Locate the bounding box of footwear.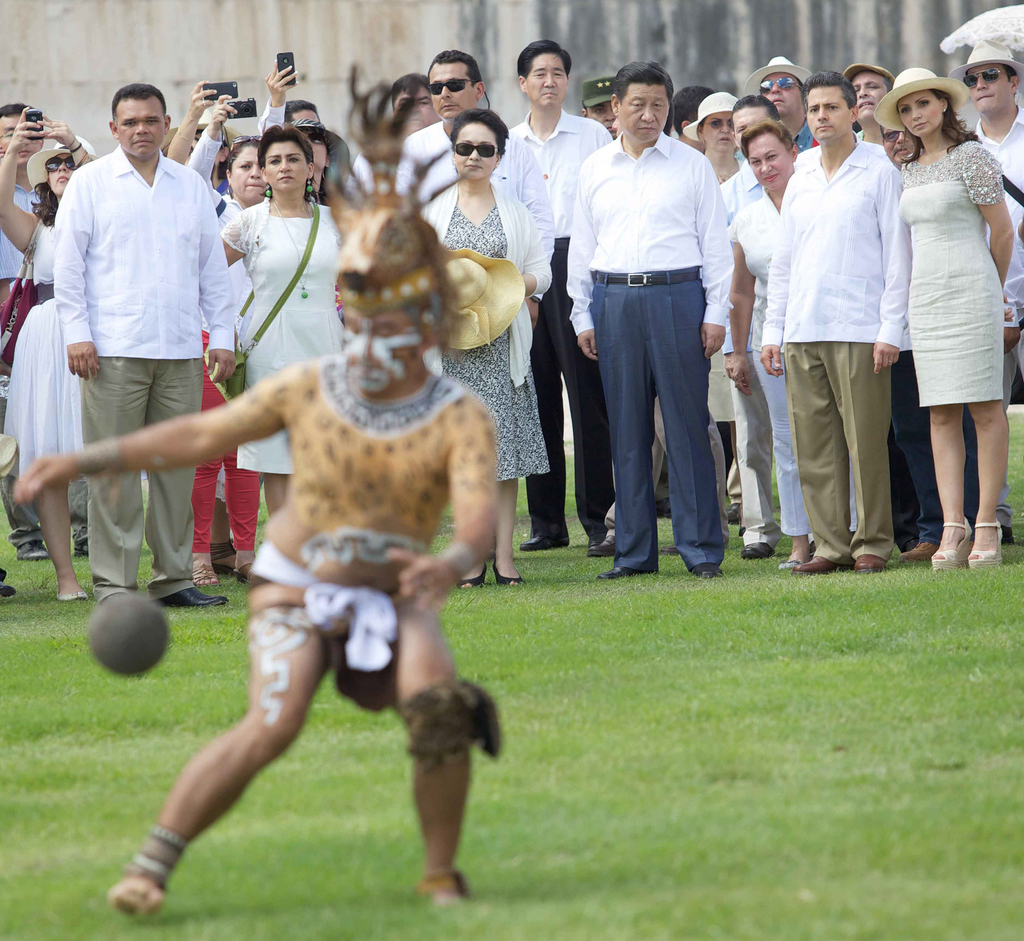
Bounding box: left=743, top=544, right=772, bottom=560.
